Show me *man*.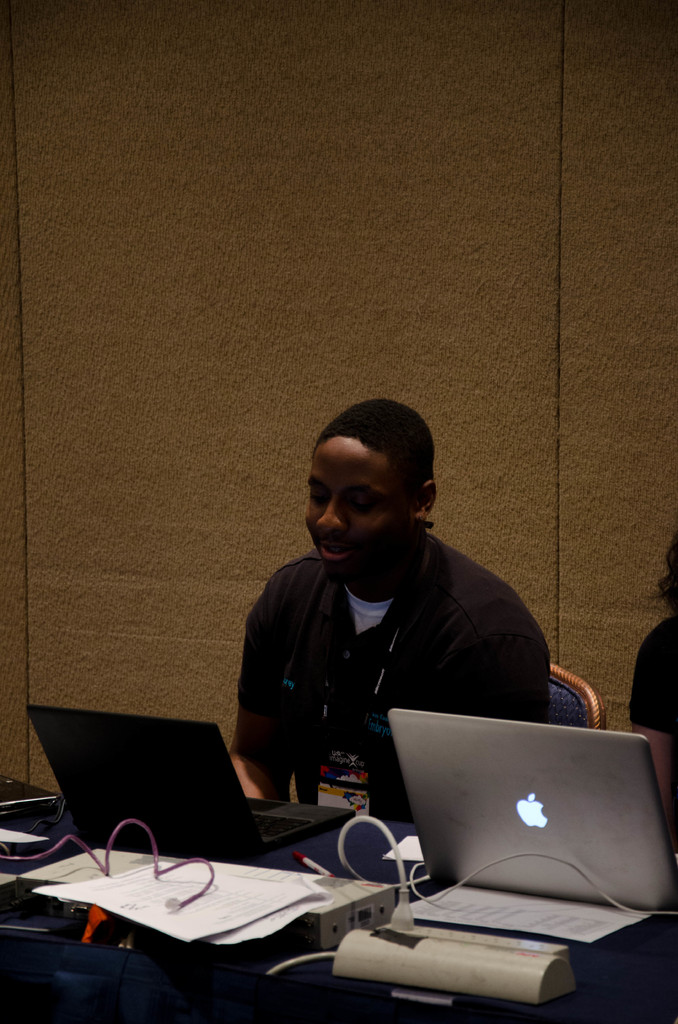
*man* is here: [214, 397, 571, 820].
